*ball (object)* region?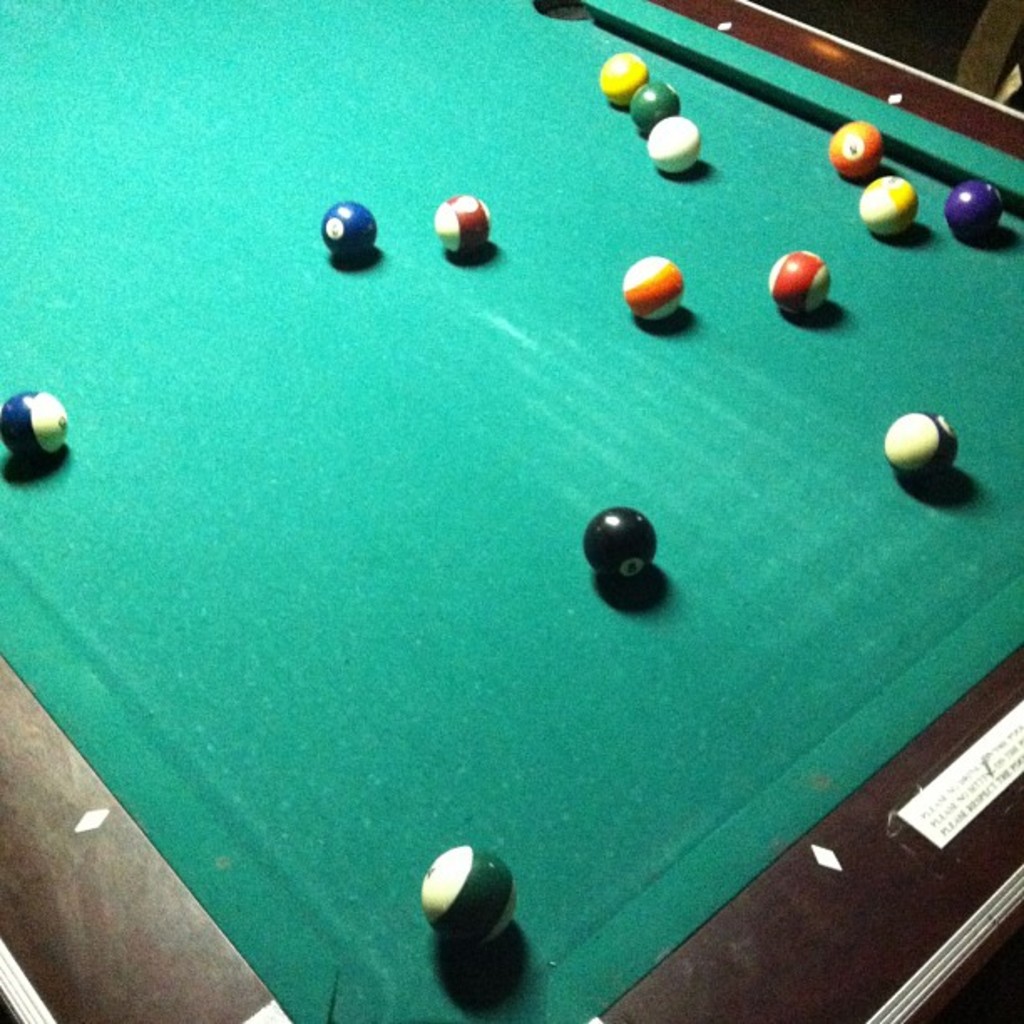
624,256,683,321
